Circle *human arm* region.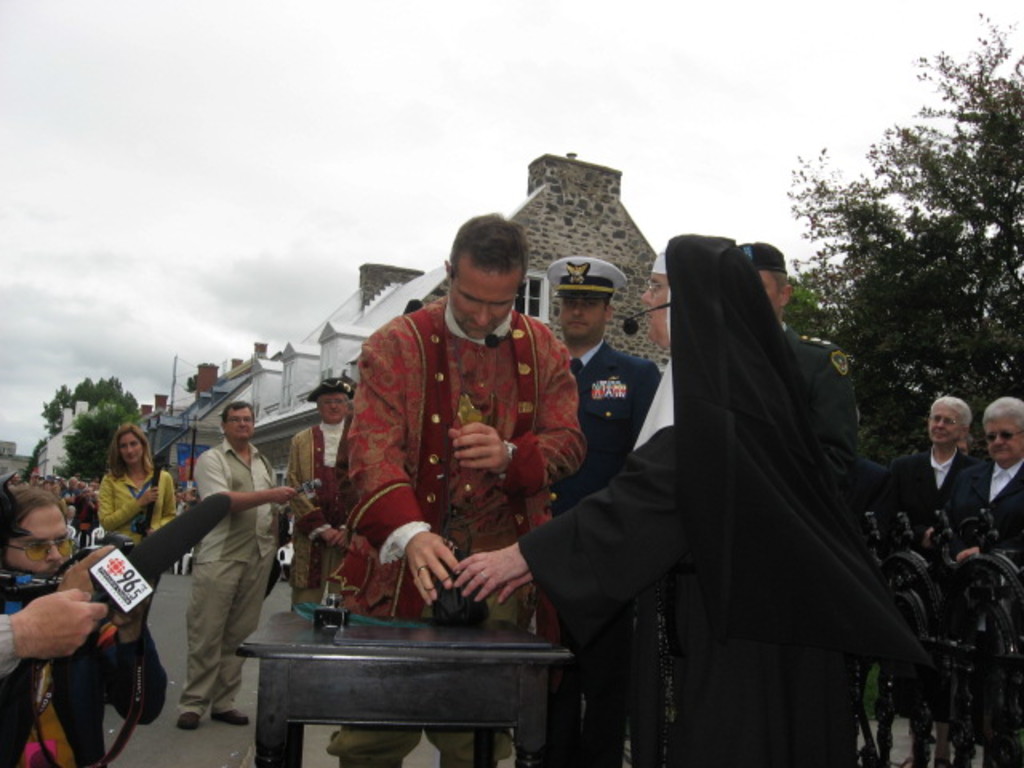
Region: x1=883, y1=459, x2=904, y2=528.
